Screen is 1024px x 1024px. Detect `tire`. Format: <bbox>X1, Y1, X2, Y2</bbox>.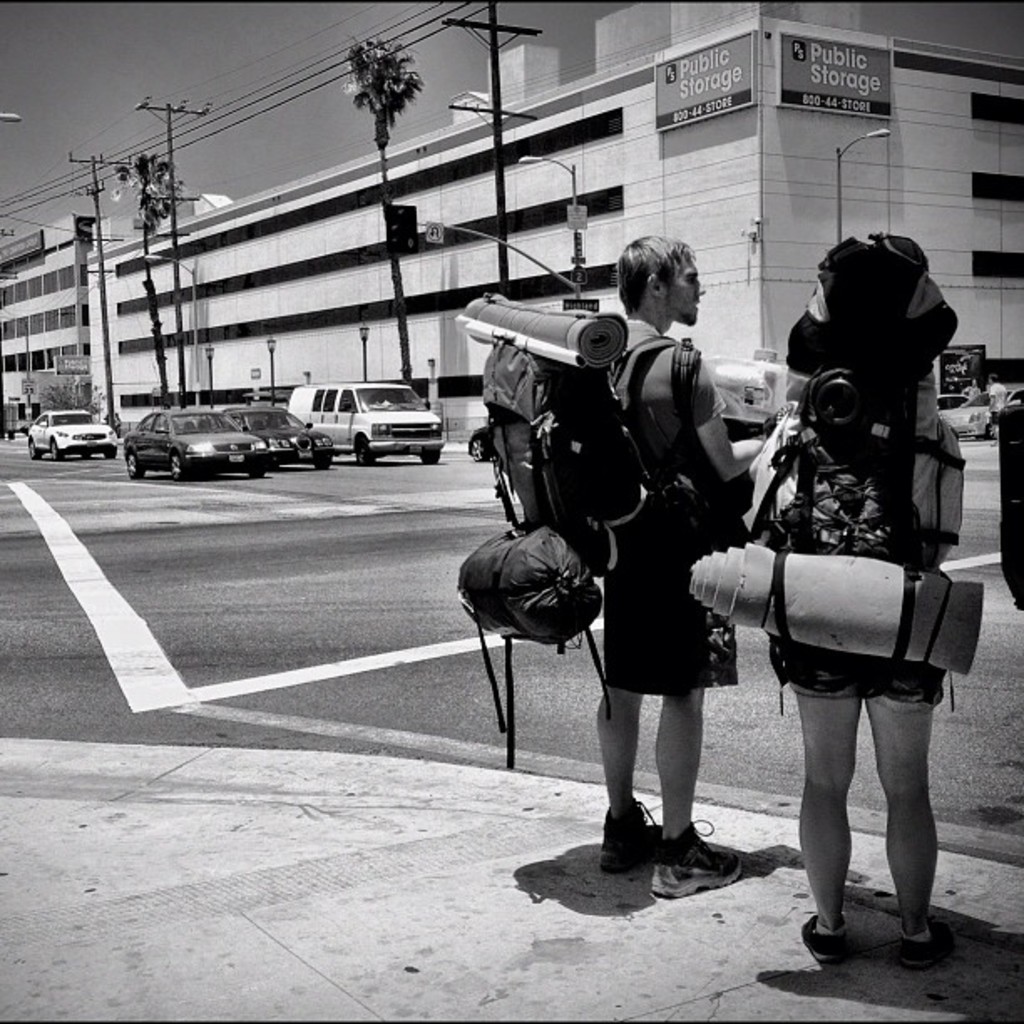
<bbox>353, 437, 375, 467</bbox>.
